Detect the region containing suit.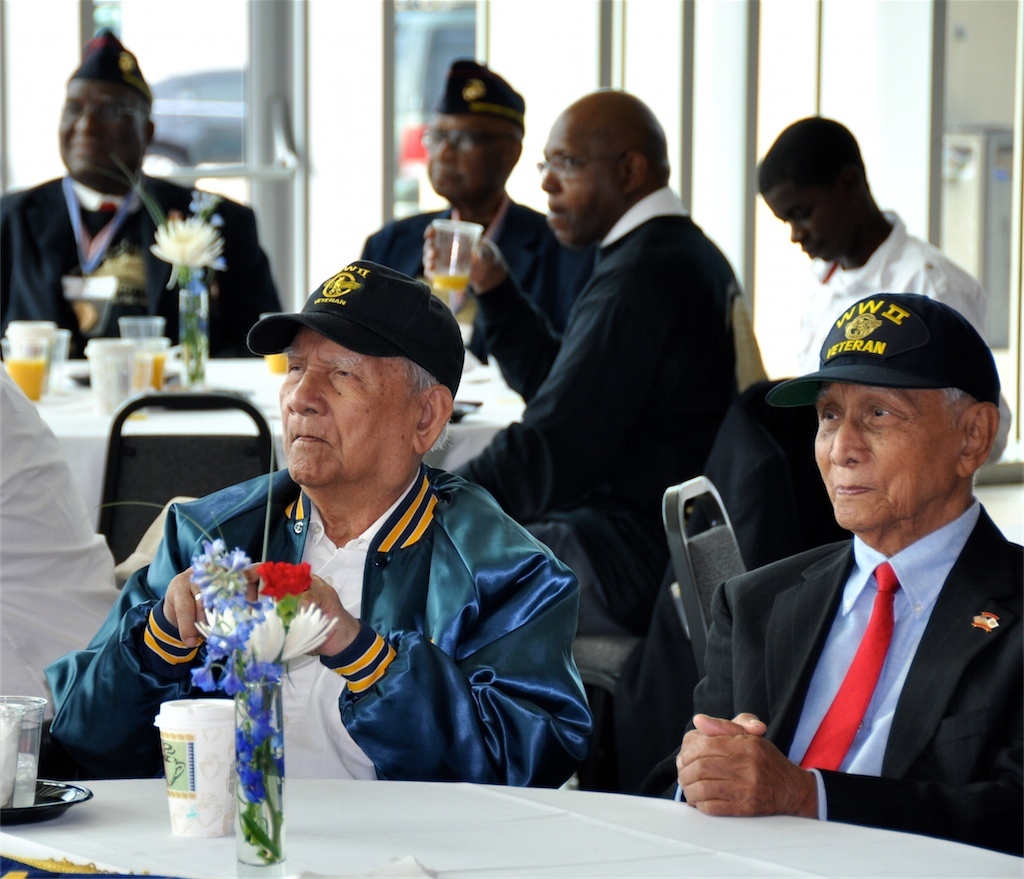
(645, 495, 1023, 851).
